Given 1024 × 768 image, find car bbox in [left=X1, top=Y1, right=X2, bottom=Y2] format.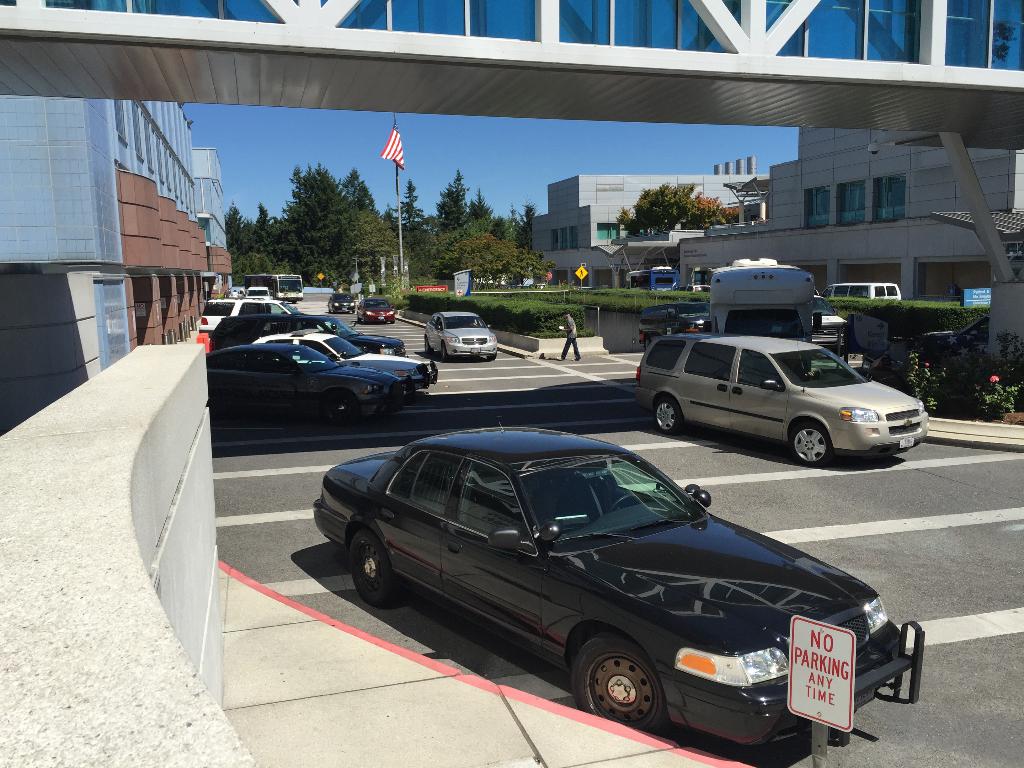
[left=255, top=323, right=419, bottom=396].
